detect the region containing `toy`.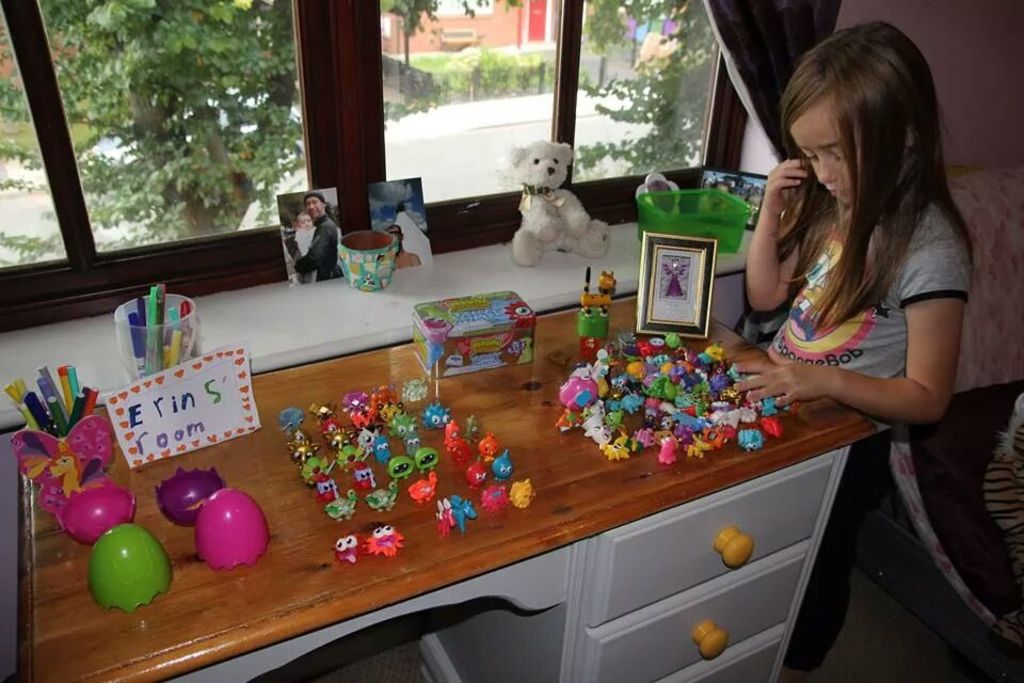
277:403:302:435.
